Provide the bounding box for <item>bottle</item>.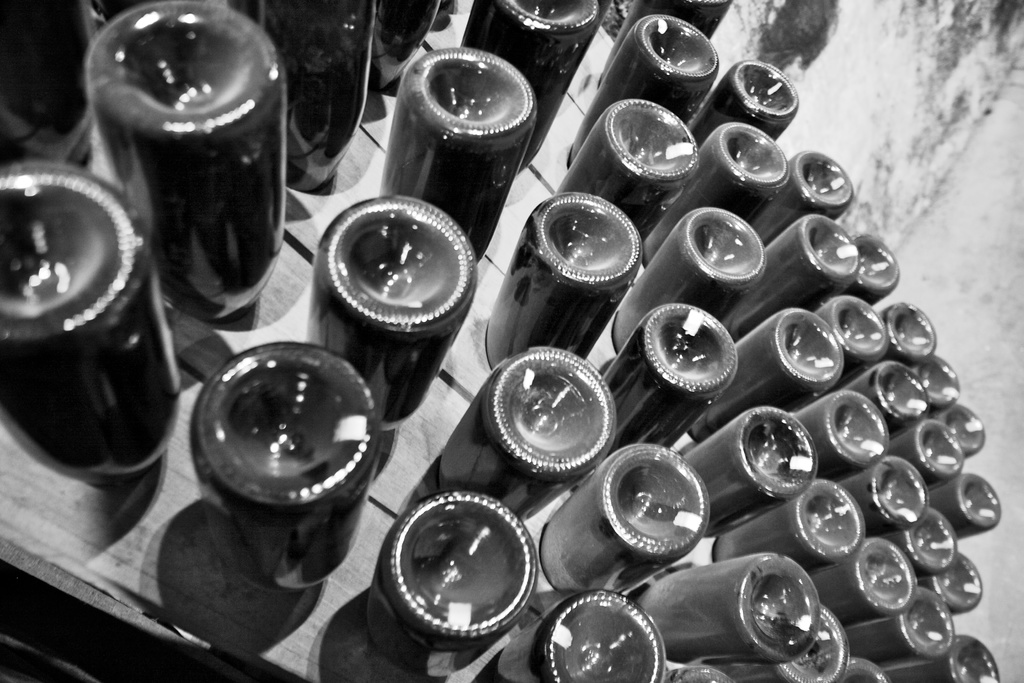
left=437, top=348, right=618, bottom=523.
